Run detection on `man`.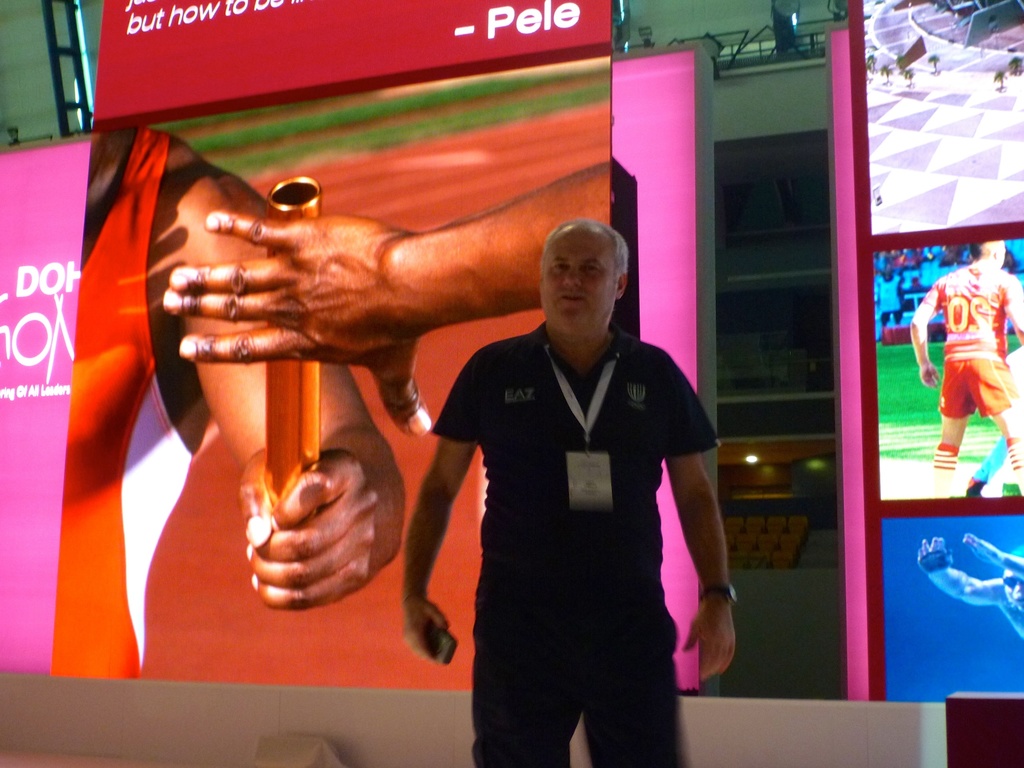
Result: <region>433, 194, 743, 739</region>.
